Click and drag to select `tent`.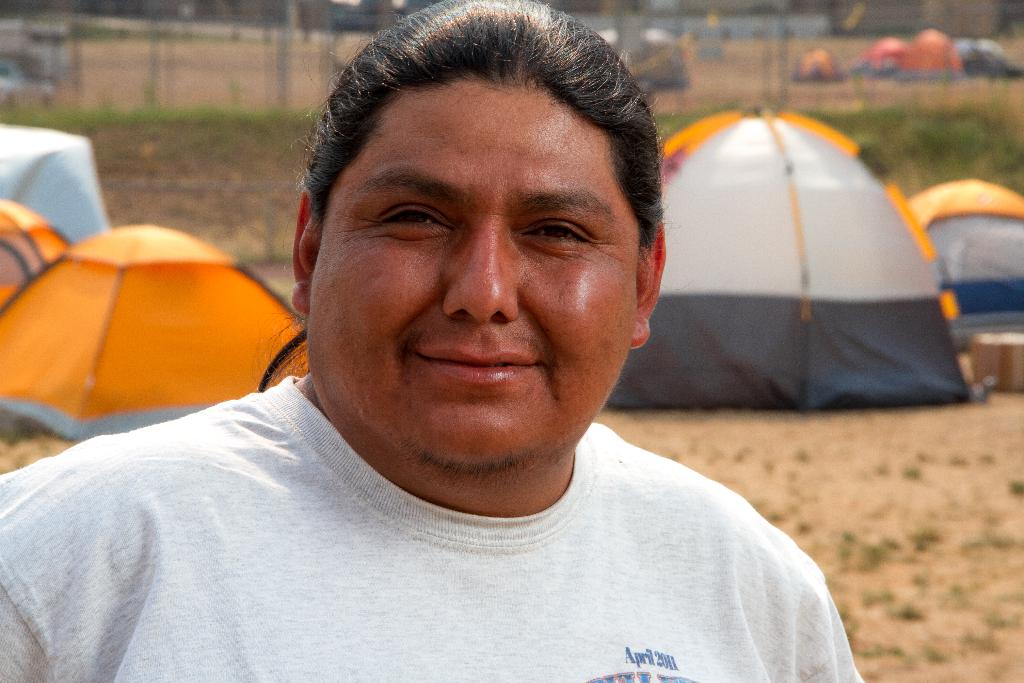
Selection: region(0, 121, 79, 242).
